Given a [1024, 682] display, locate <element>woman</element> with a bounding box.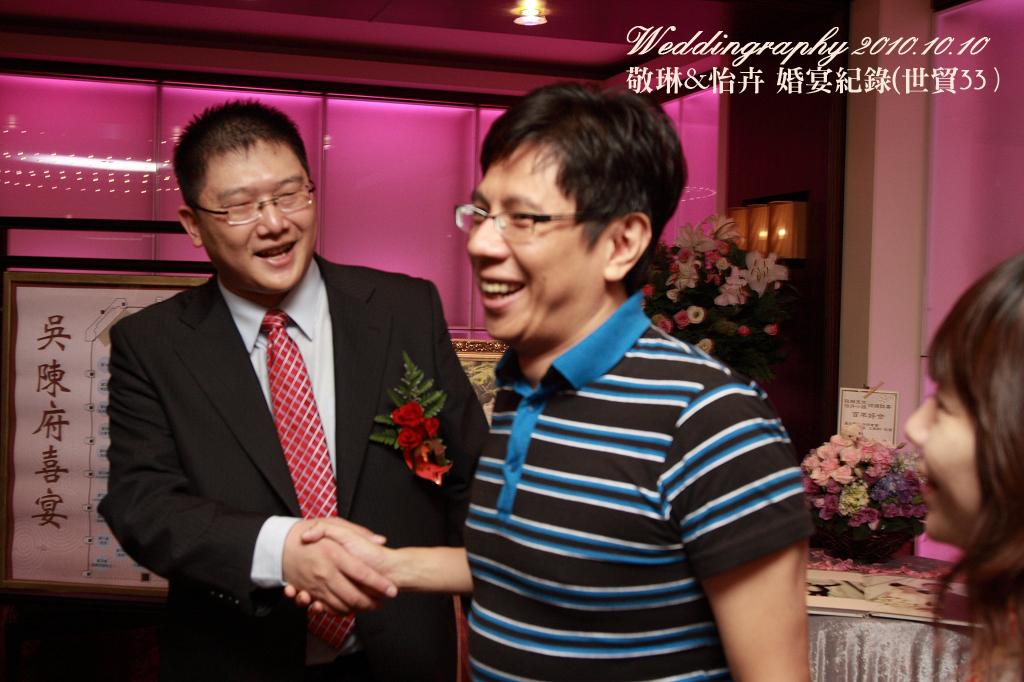
Located: left=901, top=249, right=1022, bottom=680.
